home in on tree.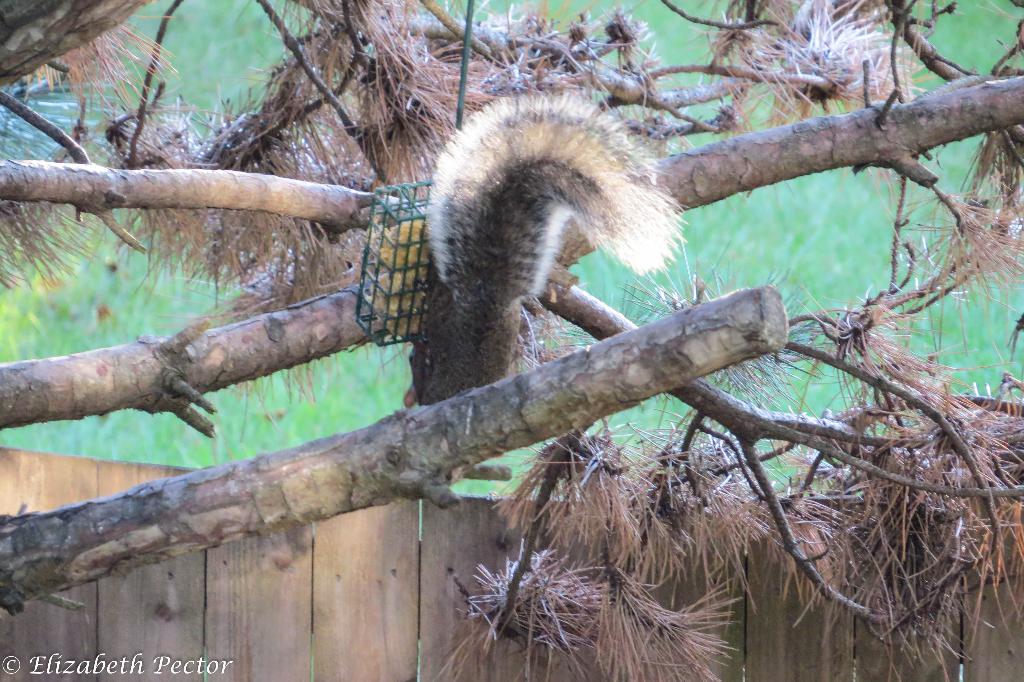
Homed in at [0, 0, 1023, 681].
